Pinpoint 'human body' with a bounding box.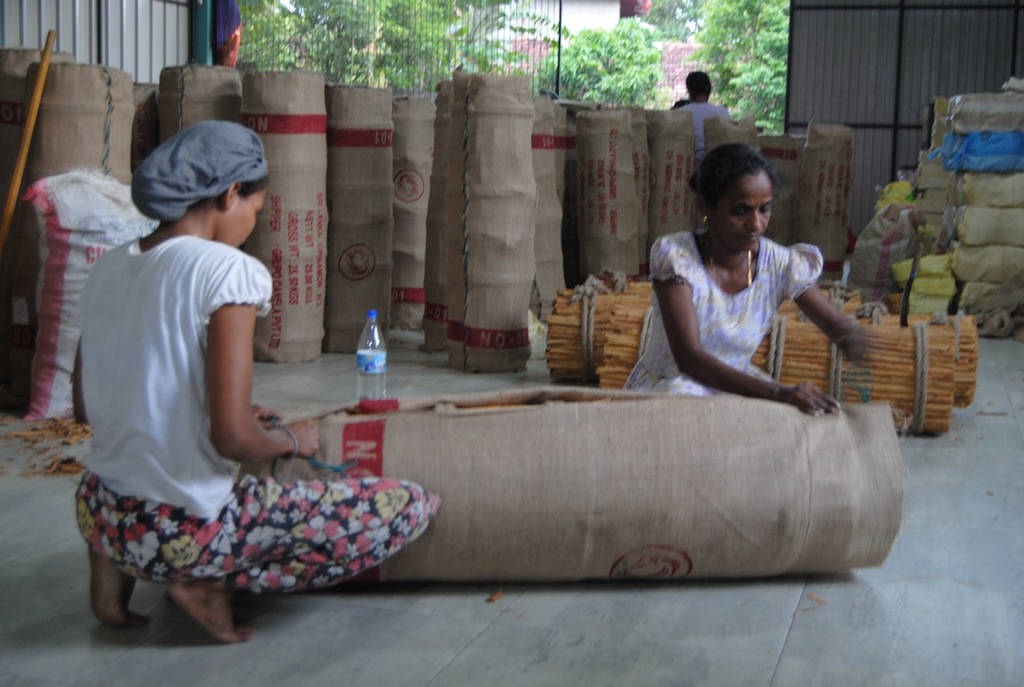
[left=75, top=122, right=368, bottom=653].
